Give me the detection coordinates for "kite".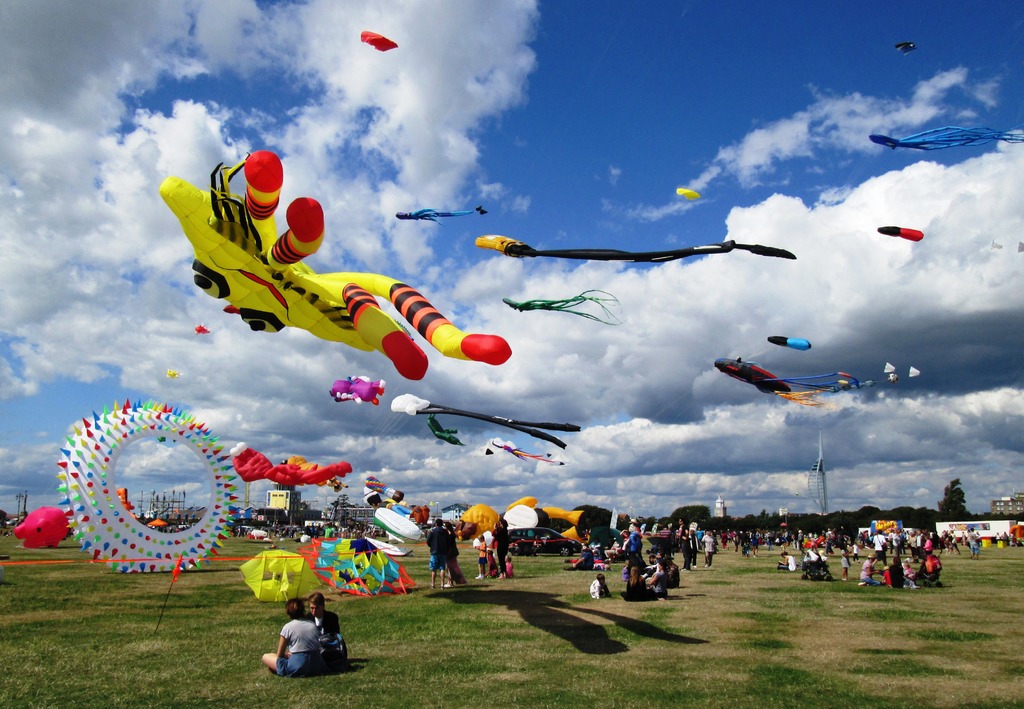
[243, 527, 273, 543].
